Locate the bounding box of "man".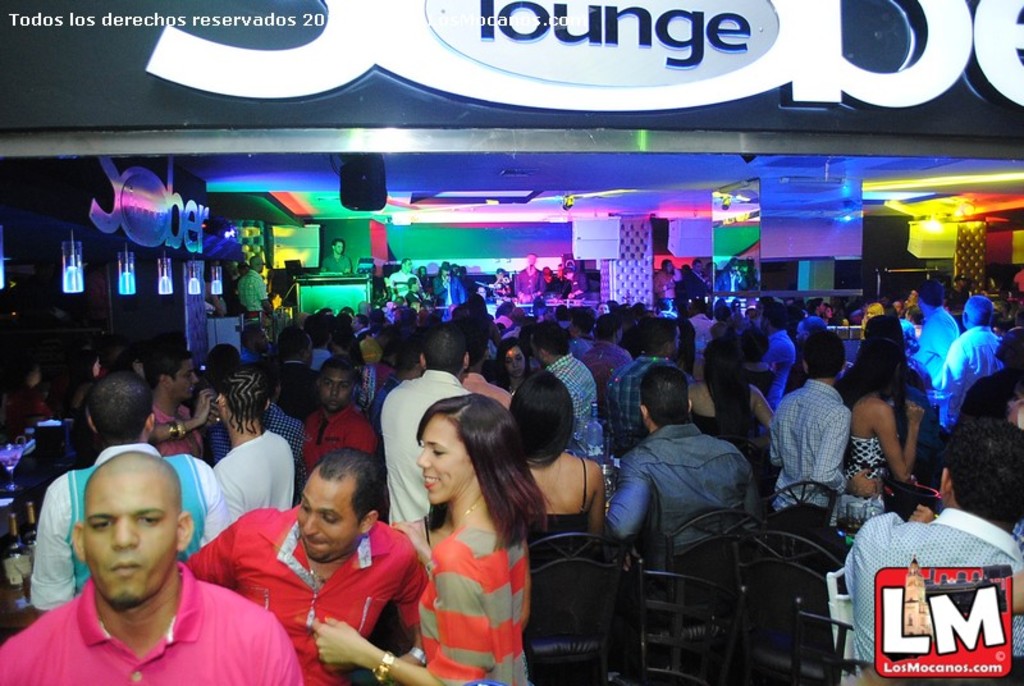
Bounding box: (319,237,357,280).
